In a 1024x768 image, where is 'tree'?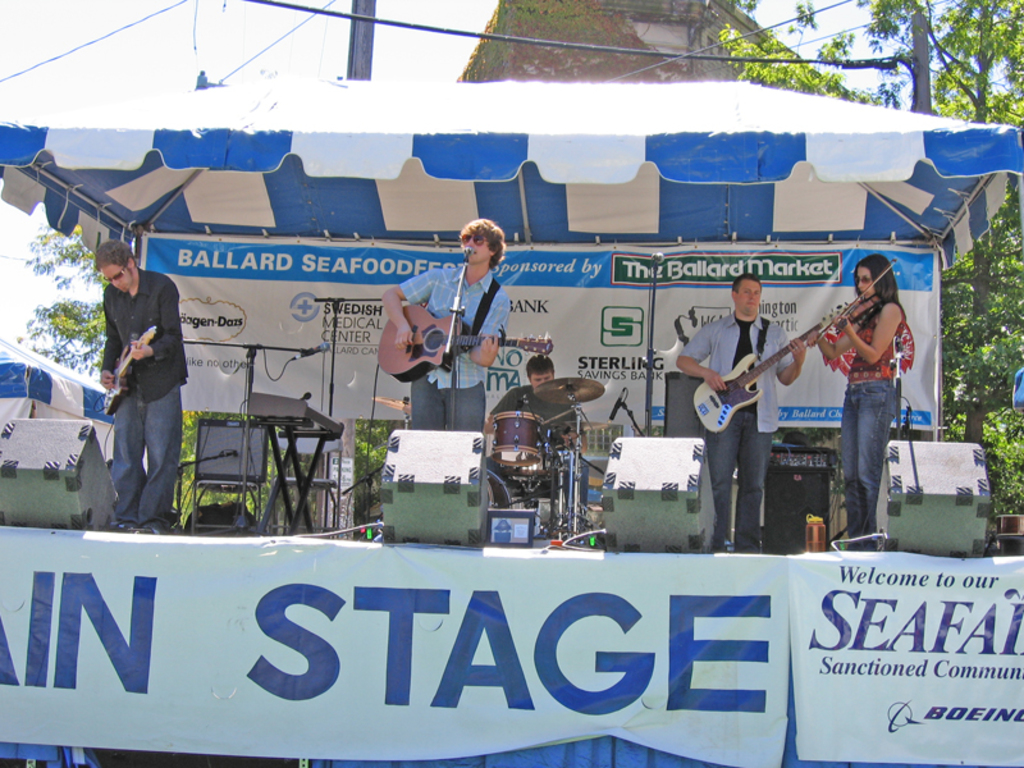
(left=716, top=0, right=1023, bottom=520).
